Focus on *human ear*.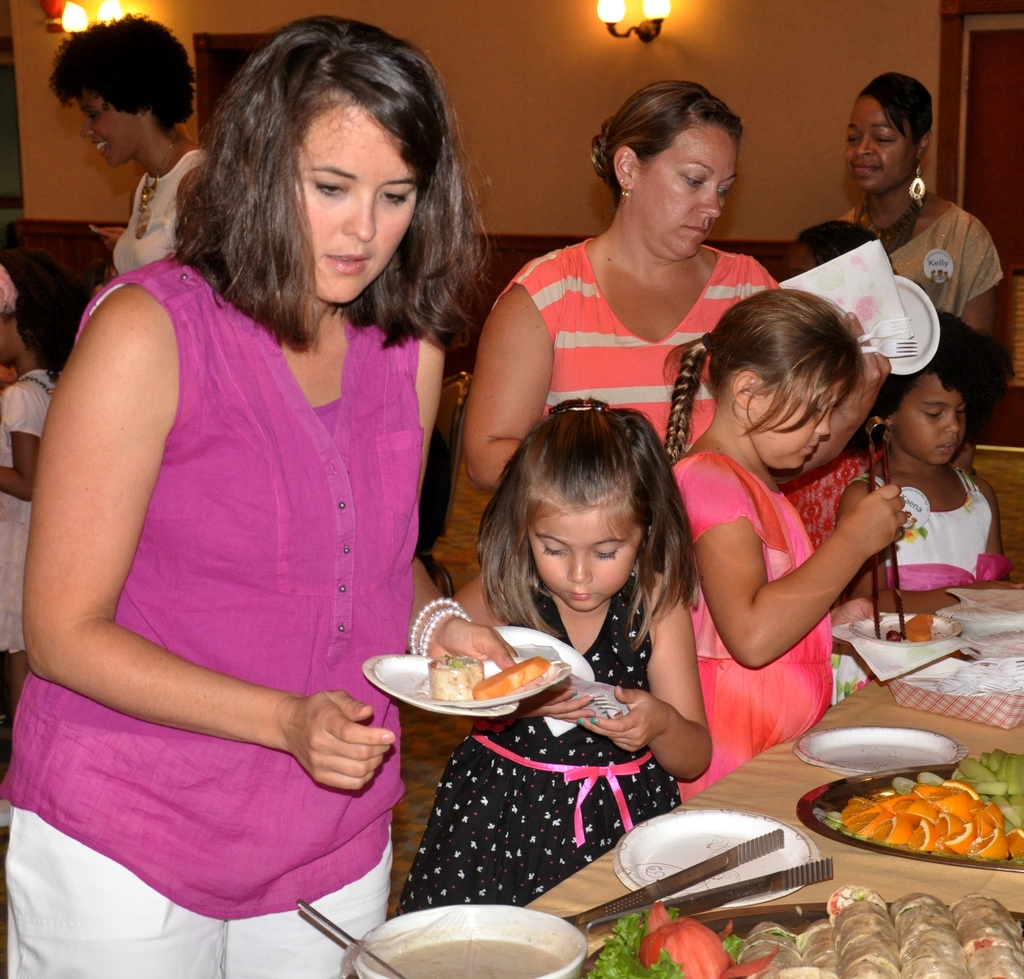
Focused at <region>136, 110, 152, 127</region>.
